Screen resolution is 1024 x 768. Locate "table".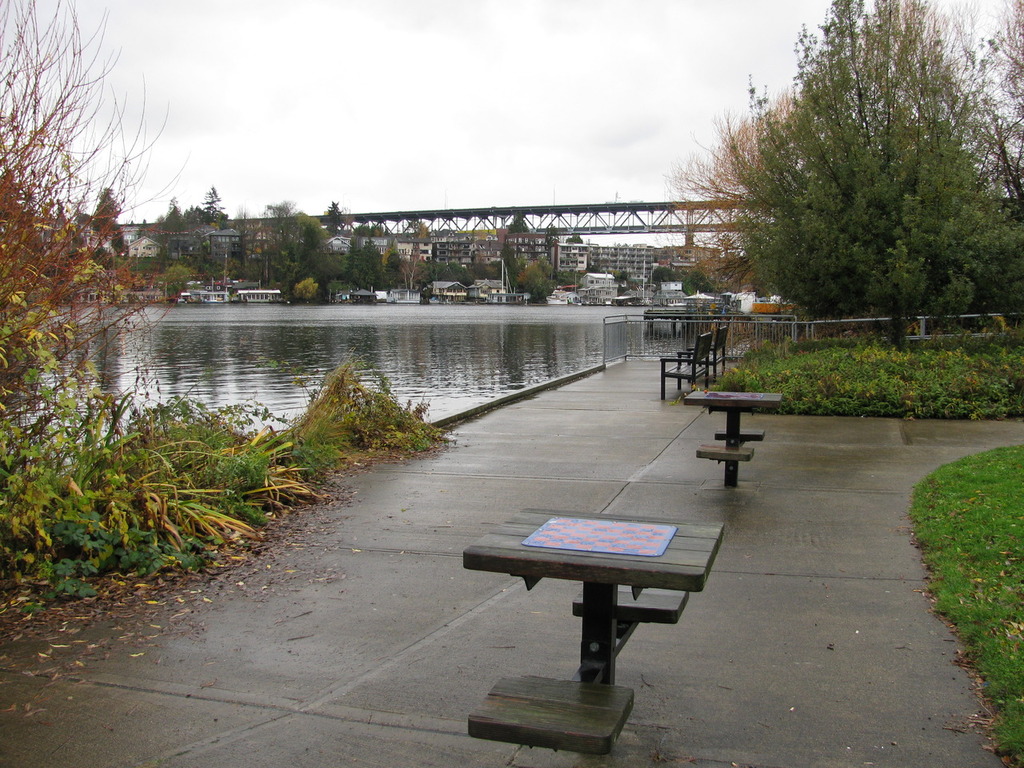
select_region(461, 506, 728, 754).
